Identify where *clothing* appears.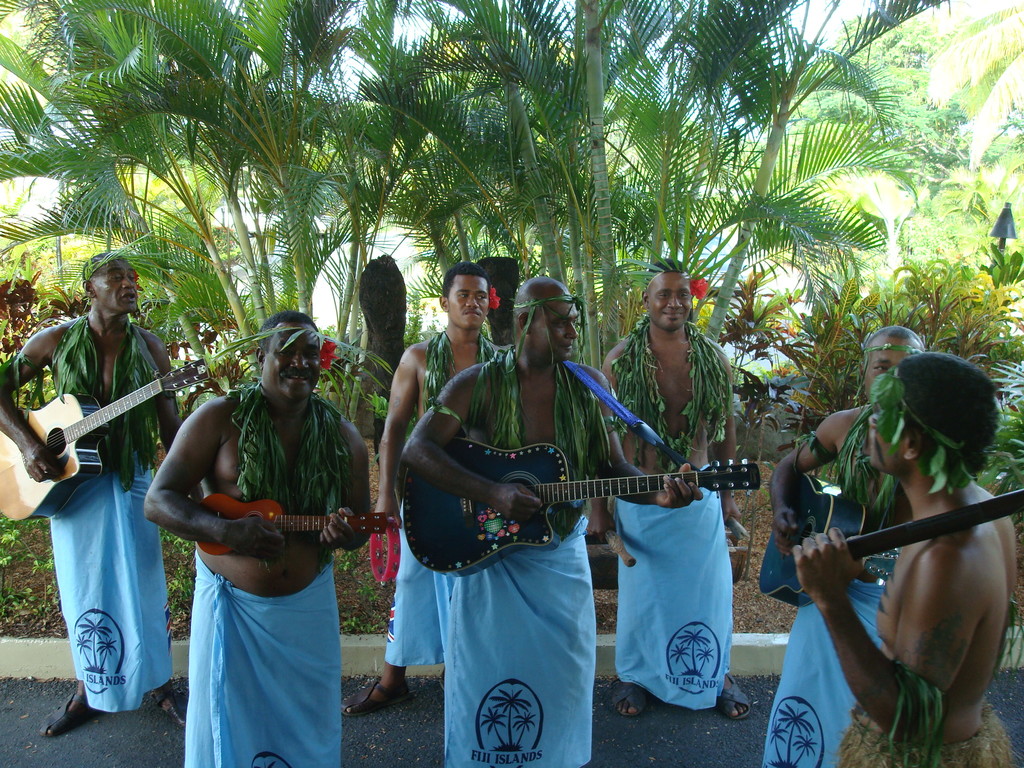
Appears at 441/512/596/767.
